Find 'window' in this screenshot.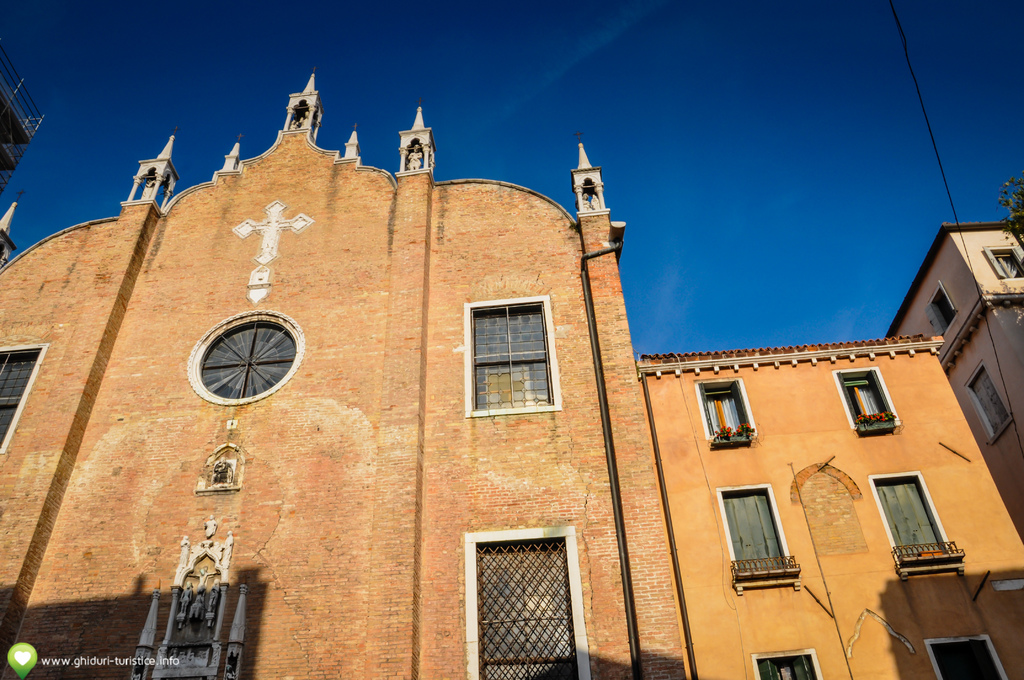
The bounding box for 'window' is [925, 278, 959, 336].
